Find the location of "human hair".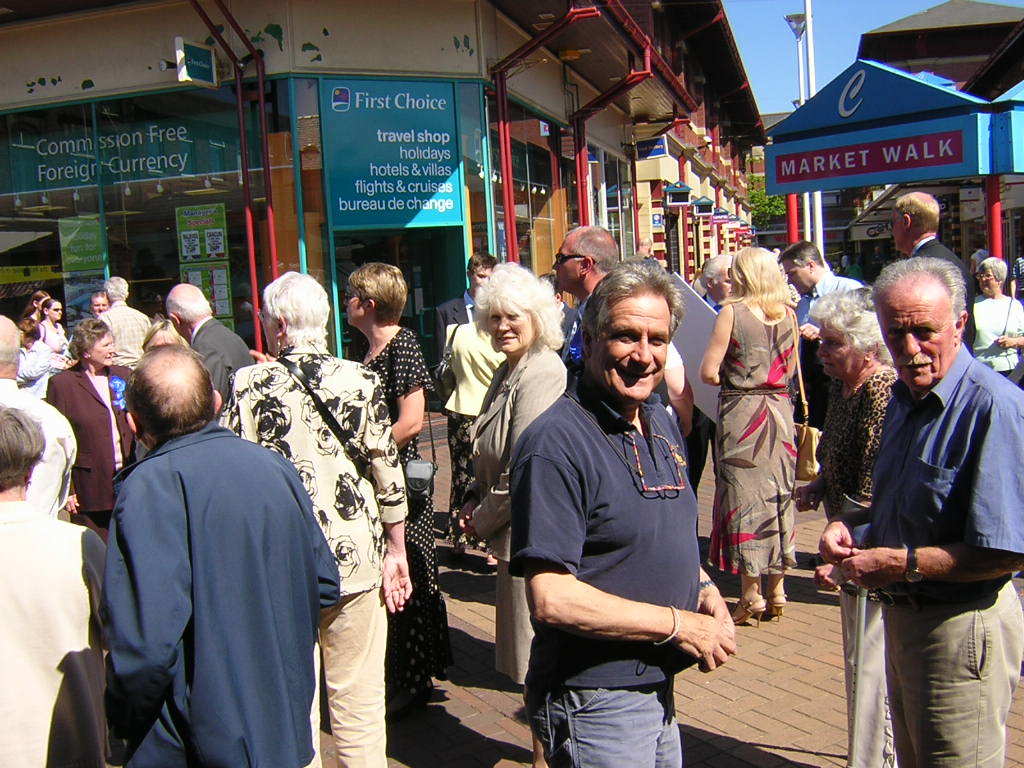
Location: bbox=[60, 313, 115, 371].
